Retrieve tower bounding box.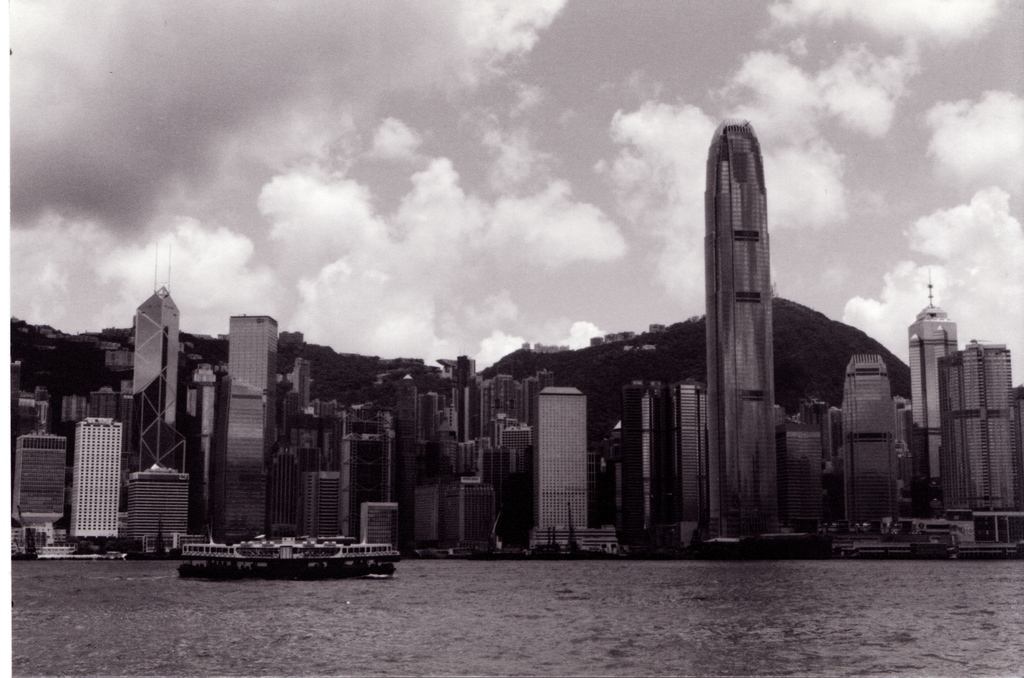
Bounding box: pyautogui.locateOnScreen(330, 422, 393, 536).
